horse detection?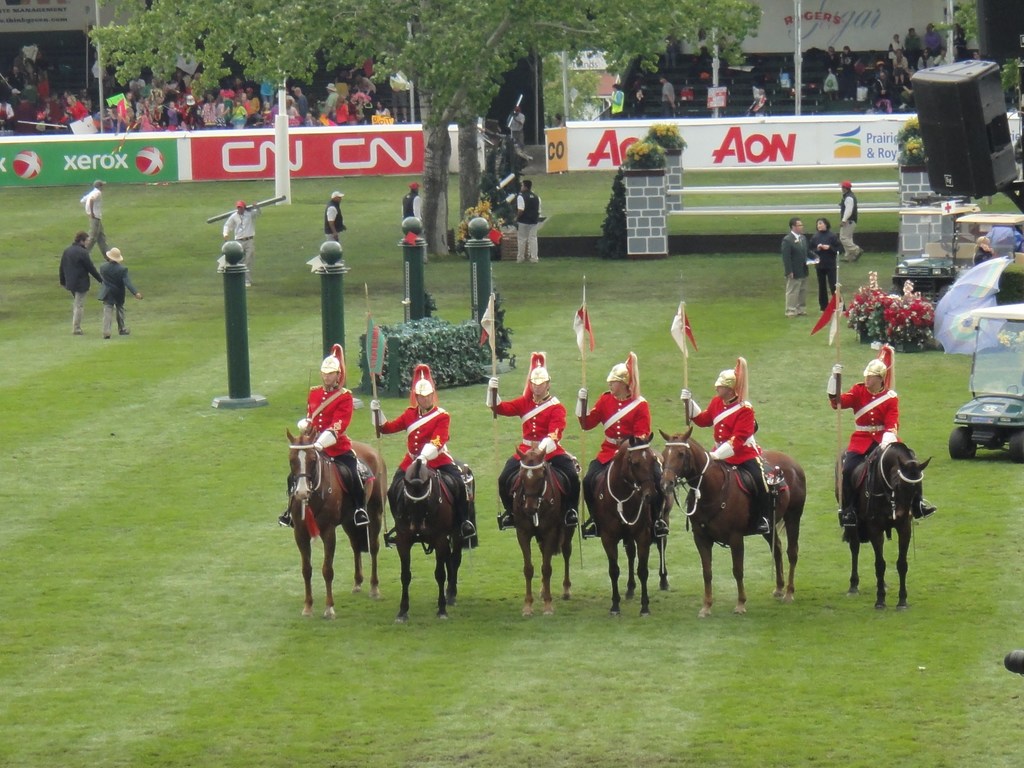
crop(588, 434, 674, 616)
